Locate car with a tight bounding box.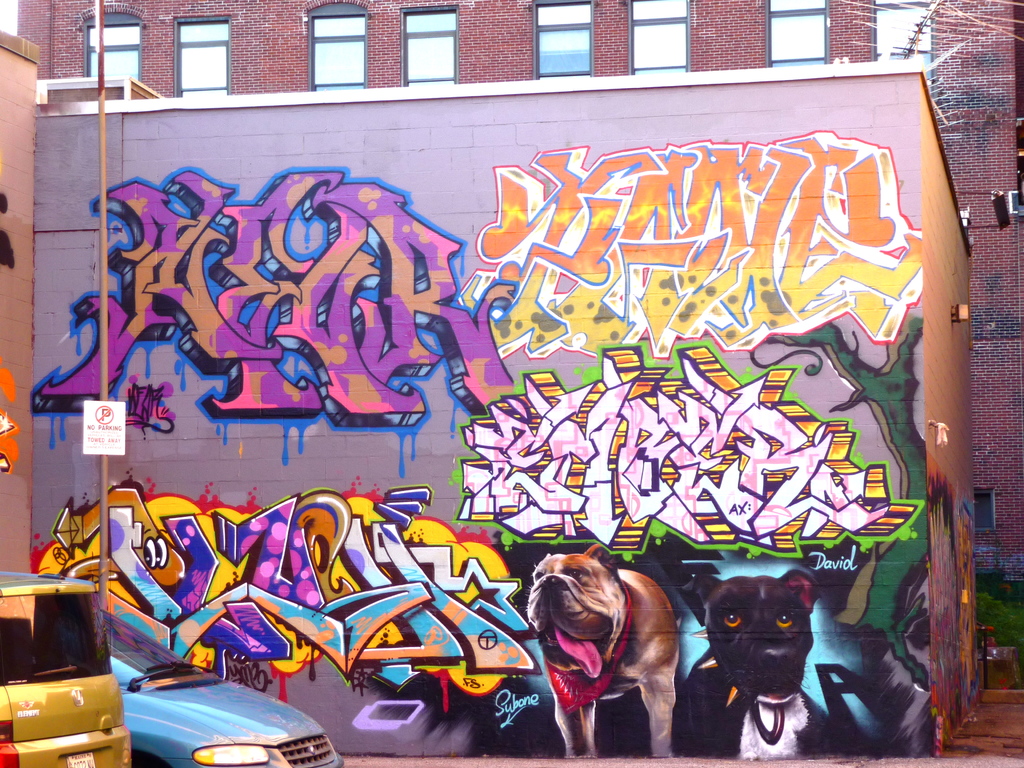
detection(0, 570, 129, 767).
